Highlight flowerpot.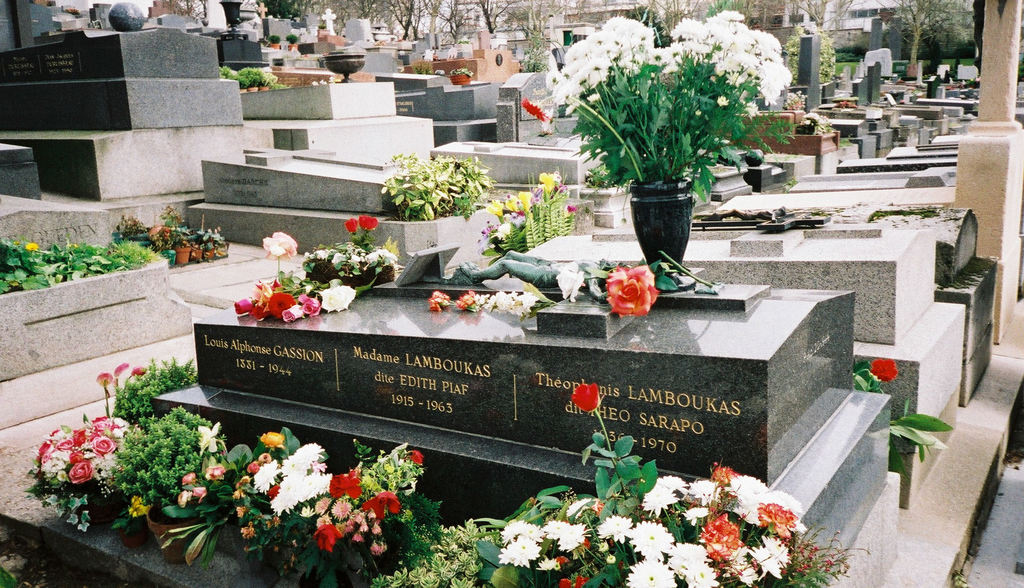
Highlighted region: 231/518/277/576.
